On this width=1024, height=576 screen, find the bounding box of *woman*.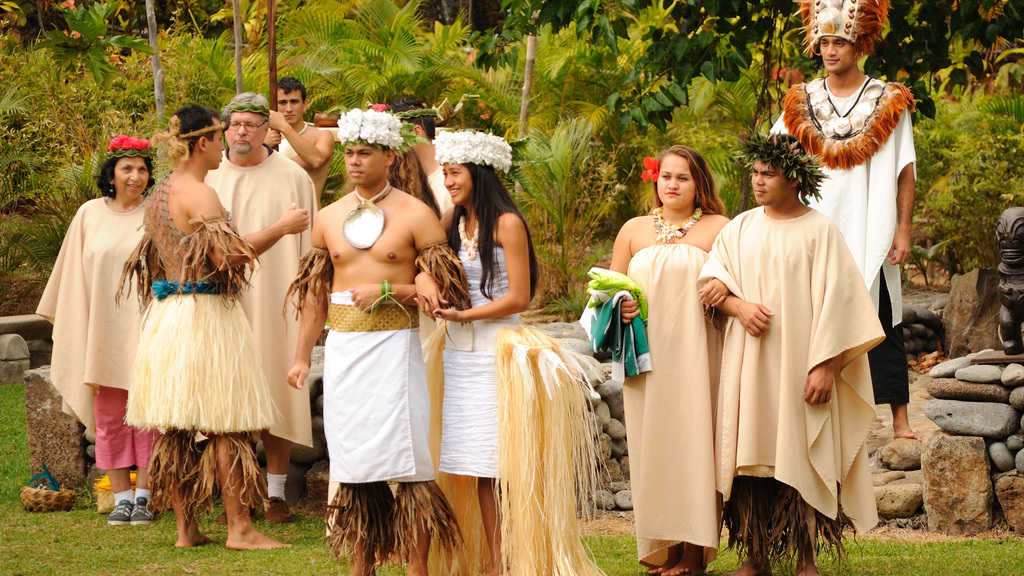
Bounding box: Rect(47, 141, 170, 527).
